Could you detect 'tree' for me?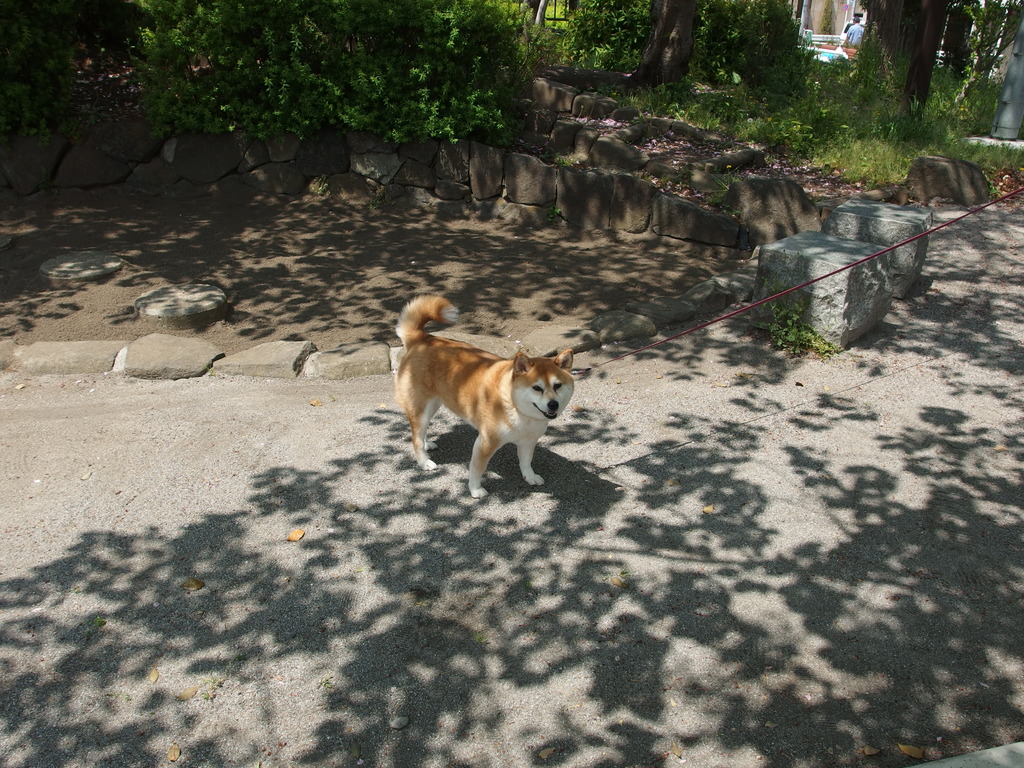
Detection result: (x1=133, y1=0, x2=556, y2=155).
